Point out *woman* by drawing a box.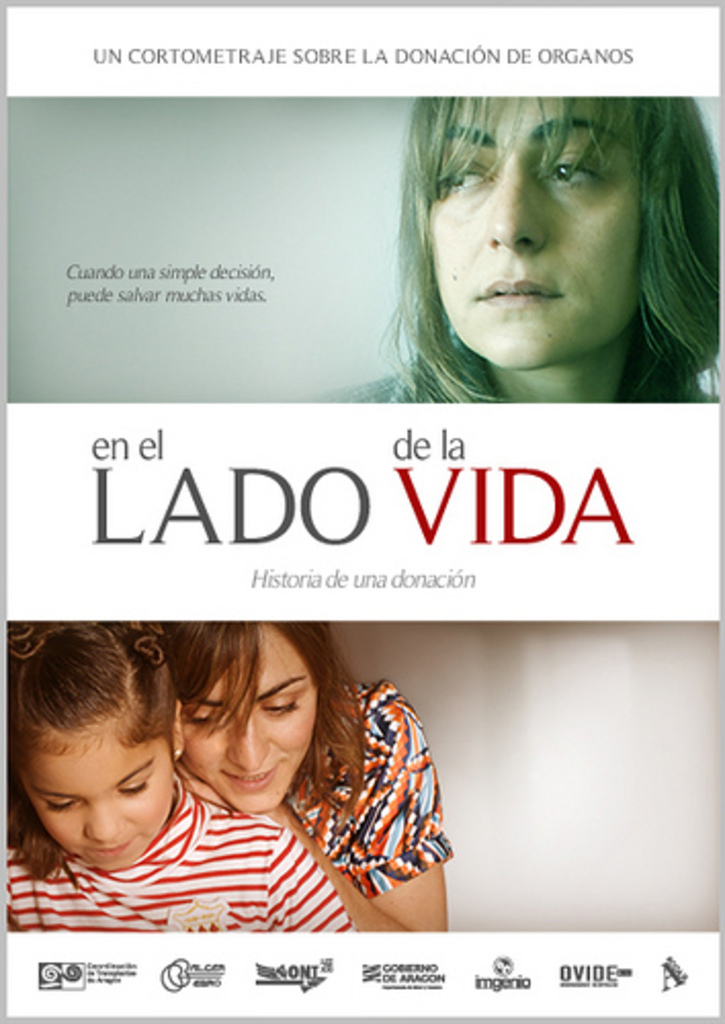
bbox=[289, 94, 721, 408].
